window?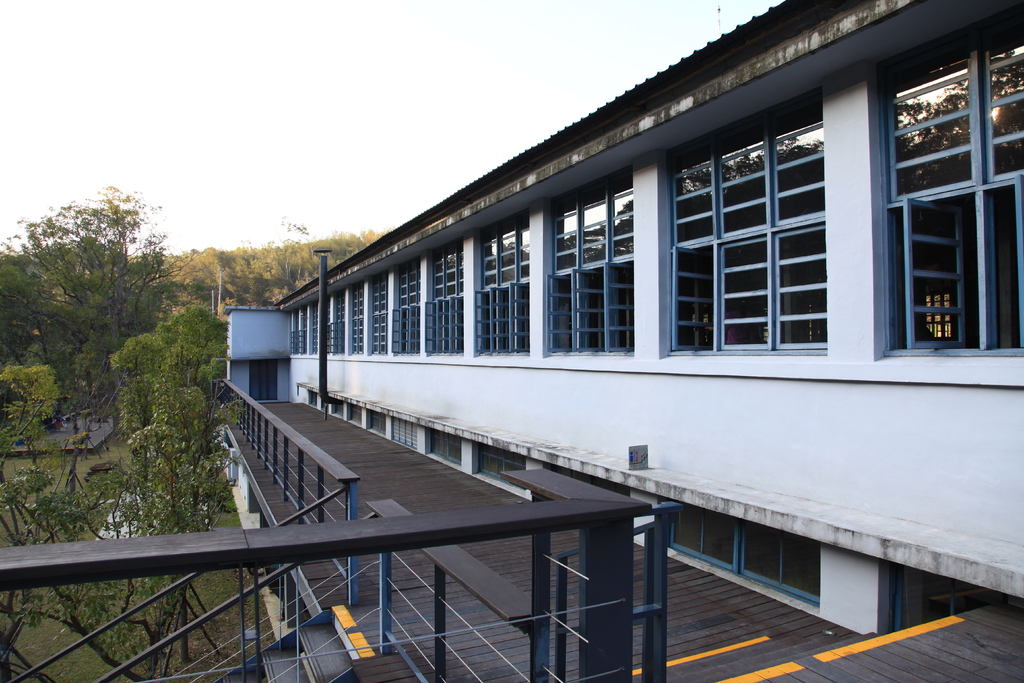
<bbox>371, 281, 387, 352</bbox>
